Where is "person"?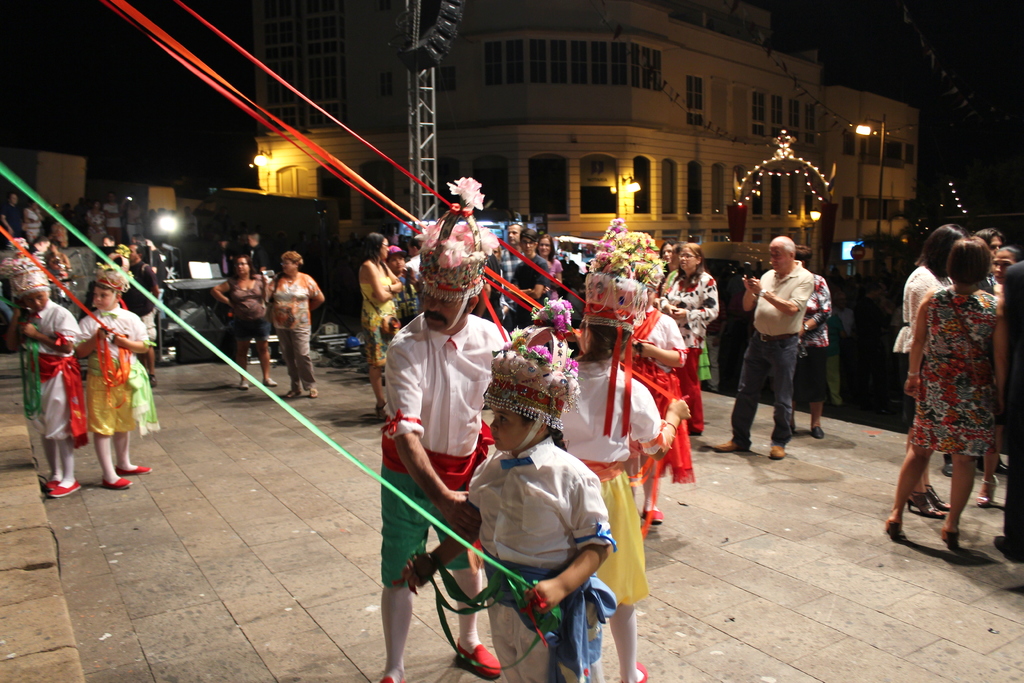
x1=248 y1=251 x2=312 y2=402.
